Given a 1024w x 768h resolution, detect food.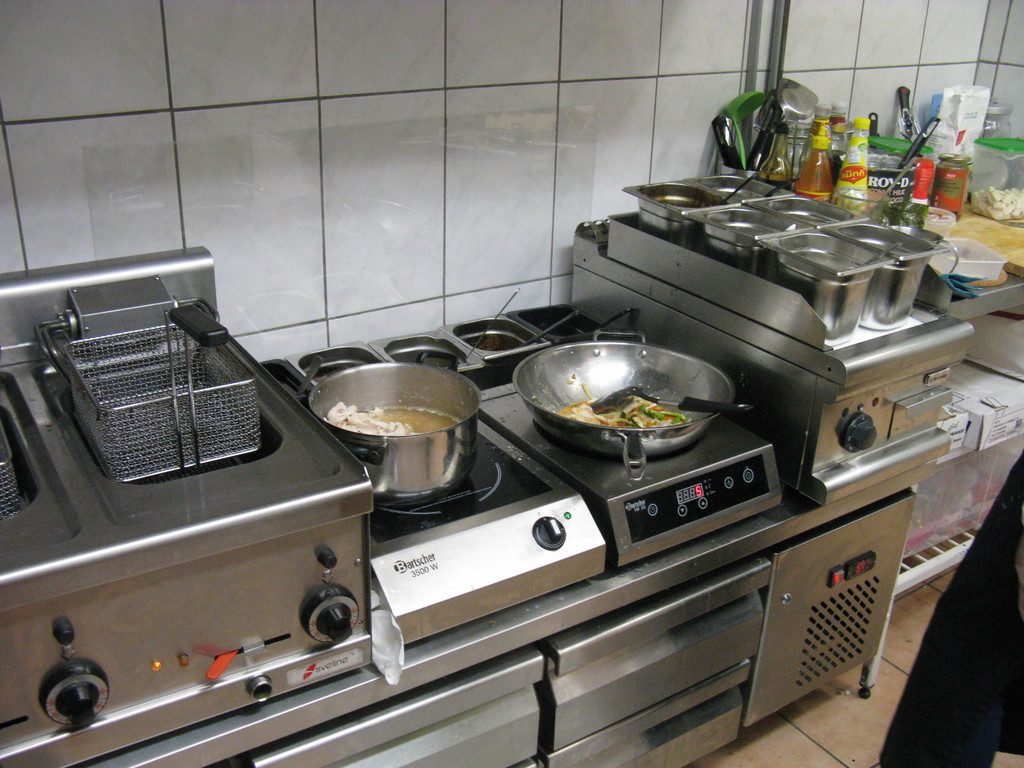
826 152 845 186.
